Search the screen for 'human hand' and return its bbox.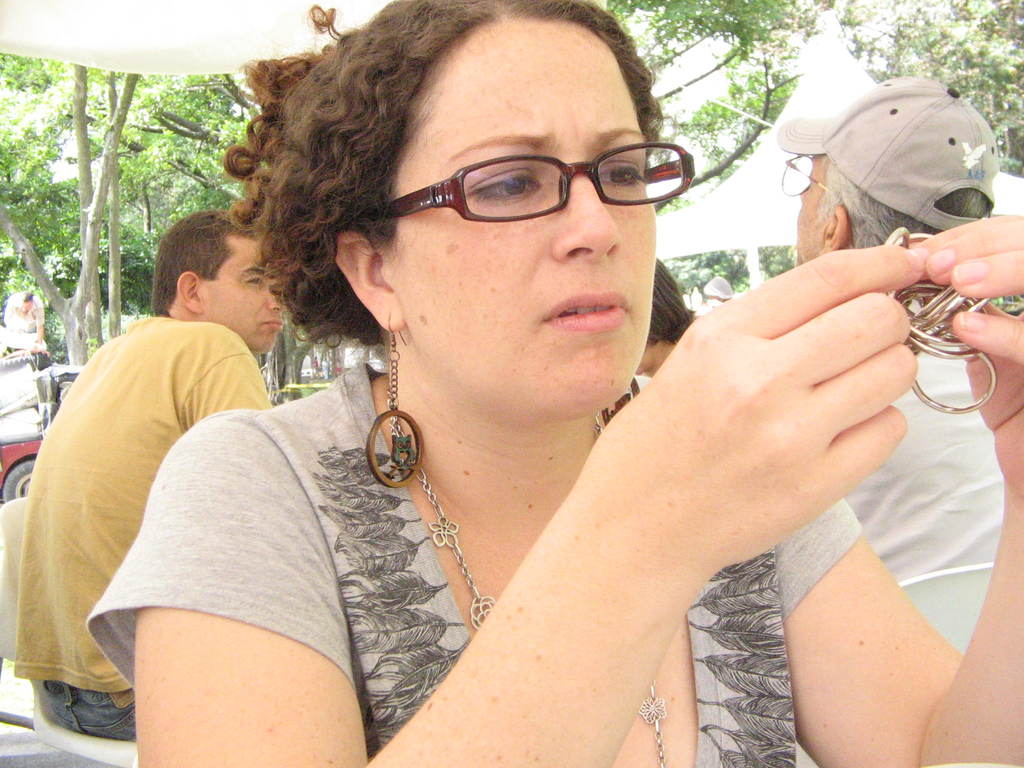
Found: 911/217/1023/500.
